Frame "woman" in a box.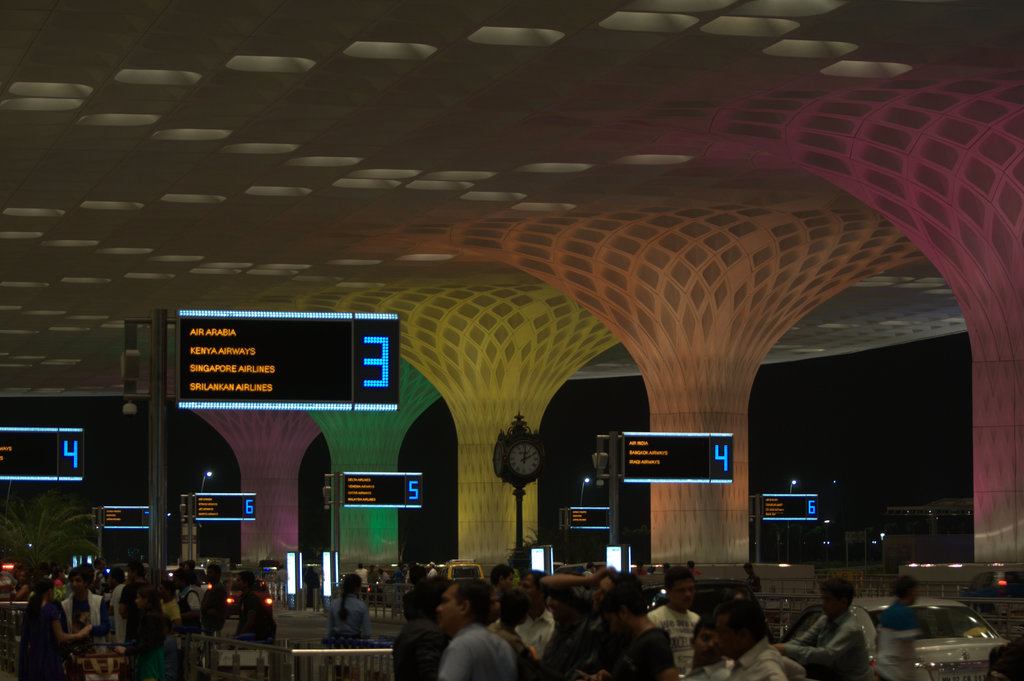
{"left": 875, "top": 572, "right": 922, "bottom": 680}.
